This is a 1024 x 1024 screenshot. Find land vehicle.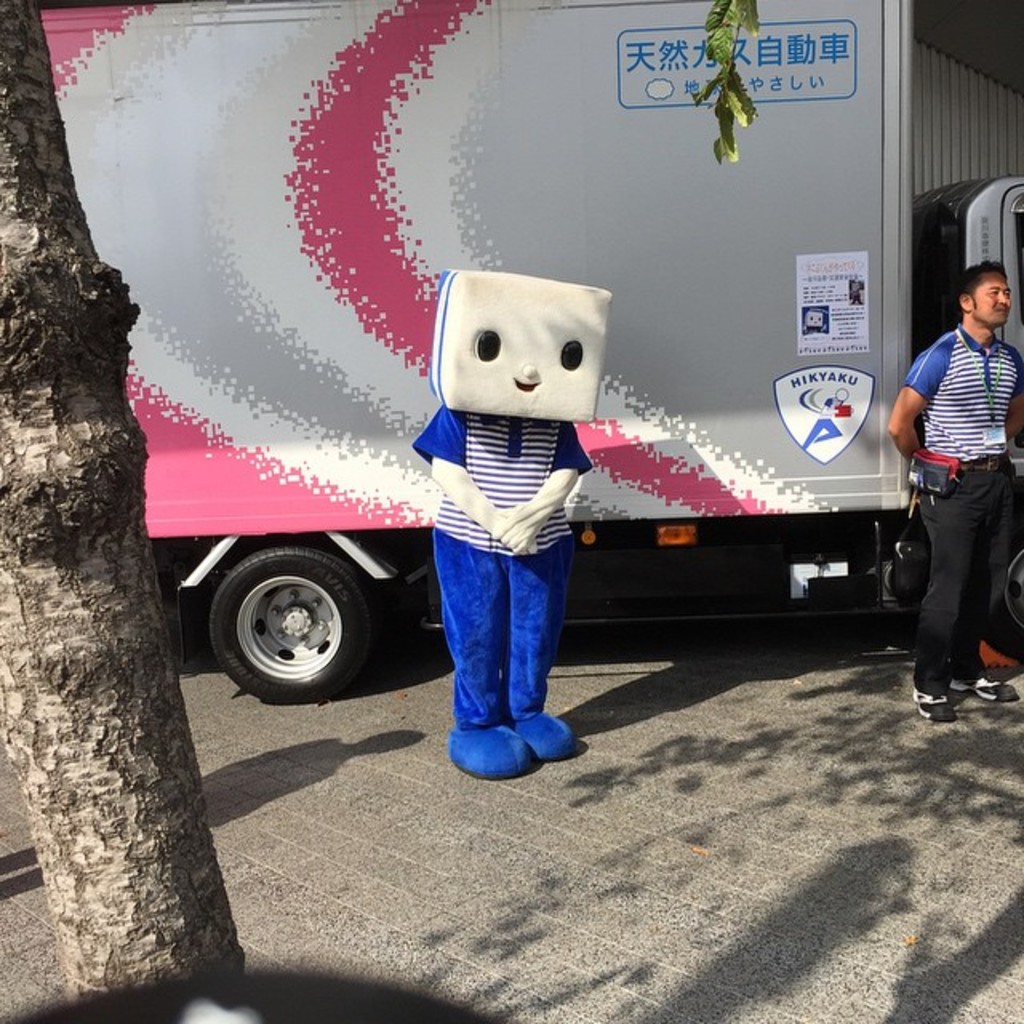
Bounding box: BBox(32, 0, 1022, 662).
